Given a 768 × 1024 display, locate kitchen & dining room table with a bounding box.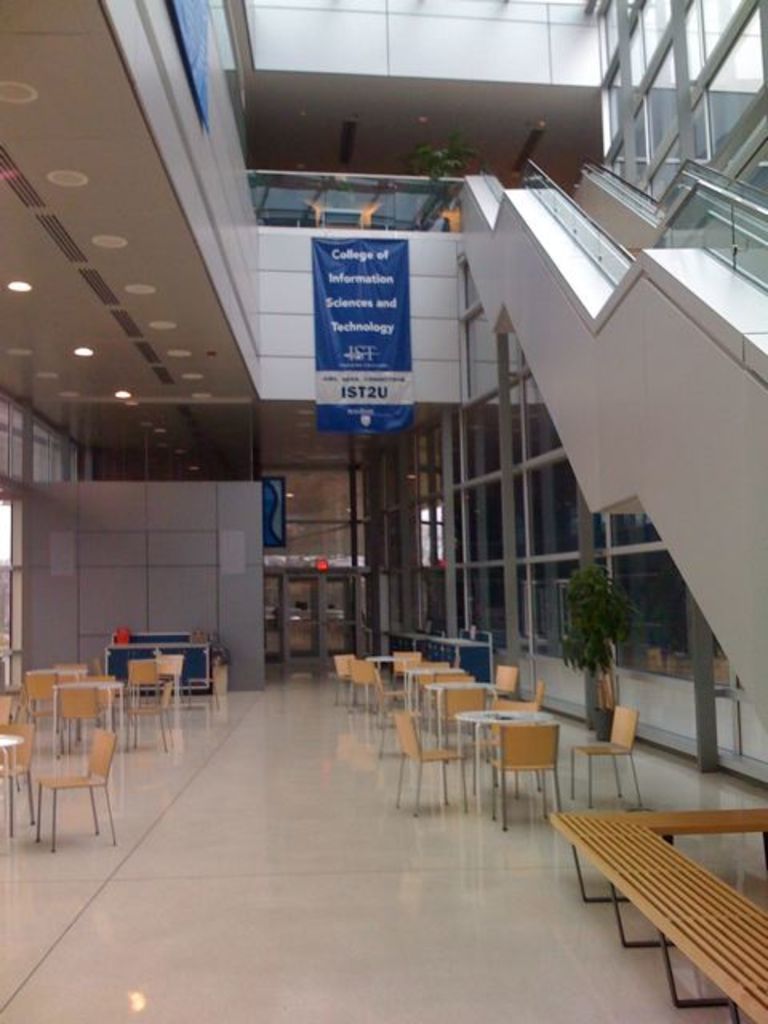
Located: box=[394, 685, 645, 832].
